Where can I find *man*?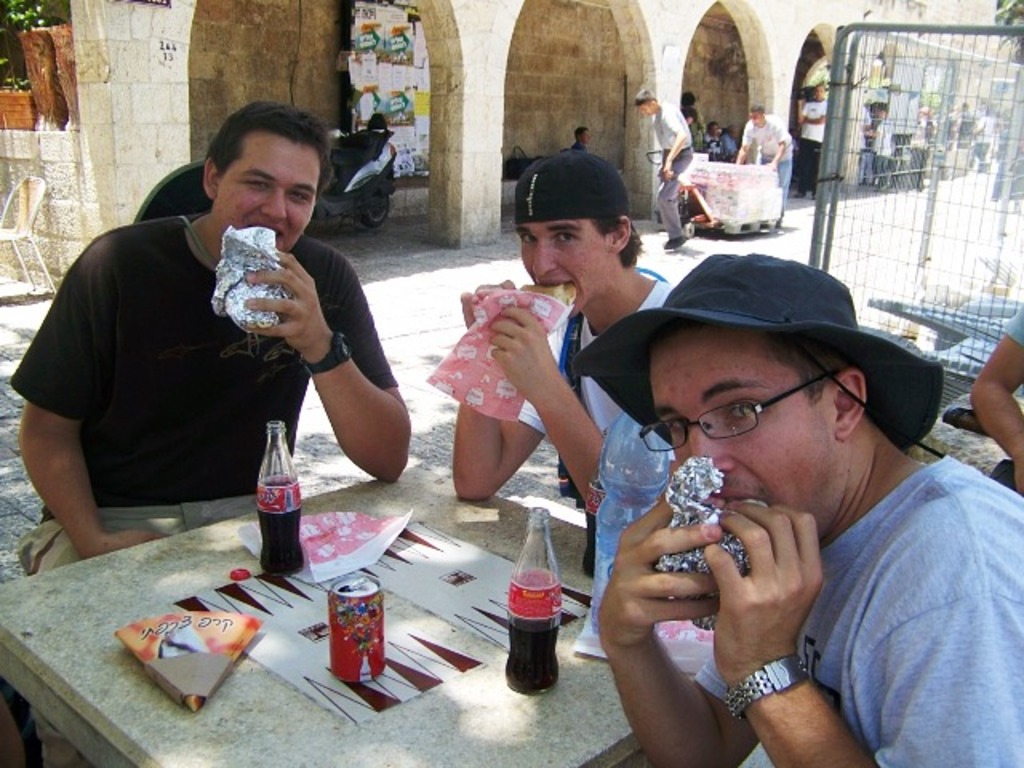
You can find it at (555, 258, 1014, 762).
